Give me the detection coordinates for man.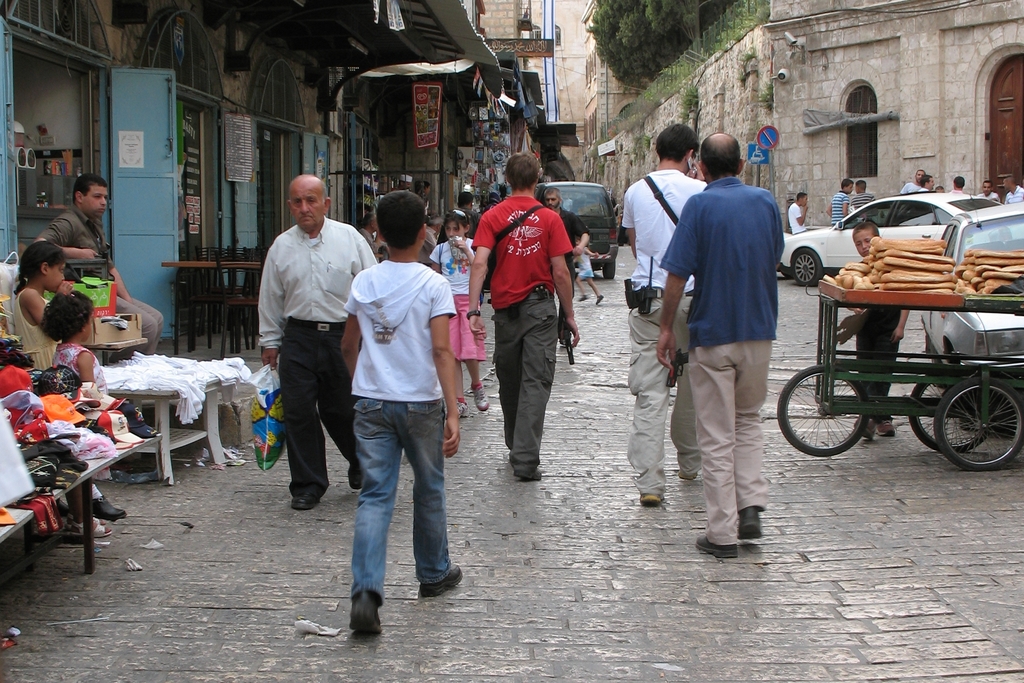
(468,150,579,481).
